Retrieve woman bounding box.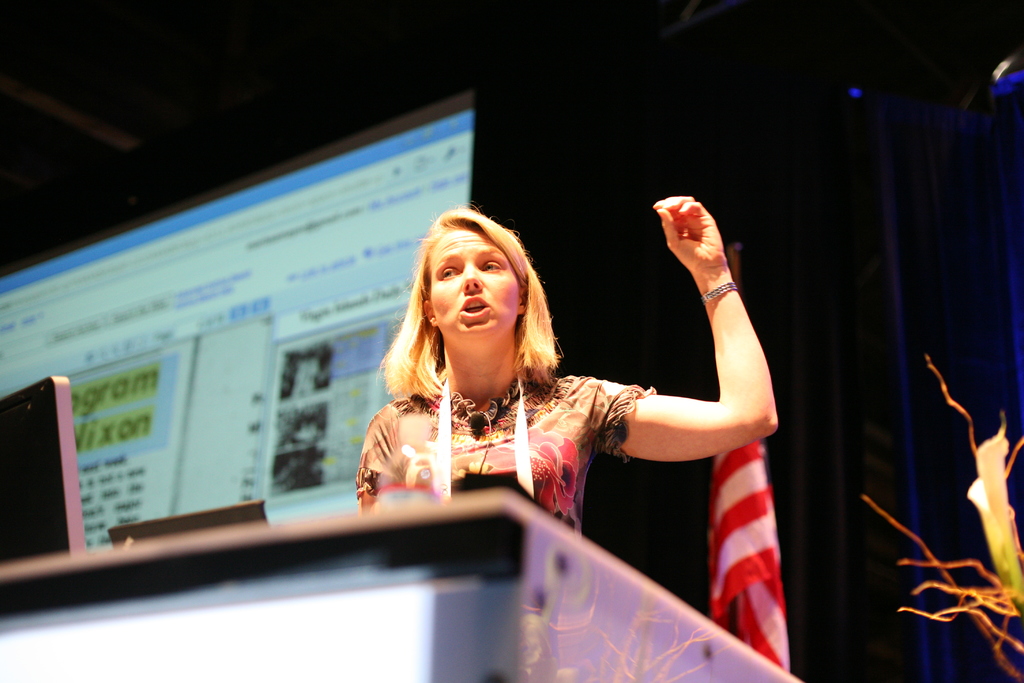
Bounding box: {"x1": 359, "y1": 196, "x2": 792, "y2": 509}.
